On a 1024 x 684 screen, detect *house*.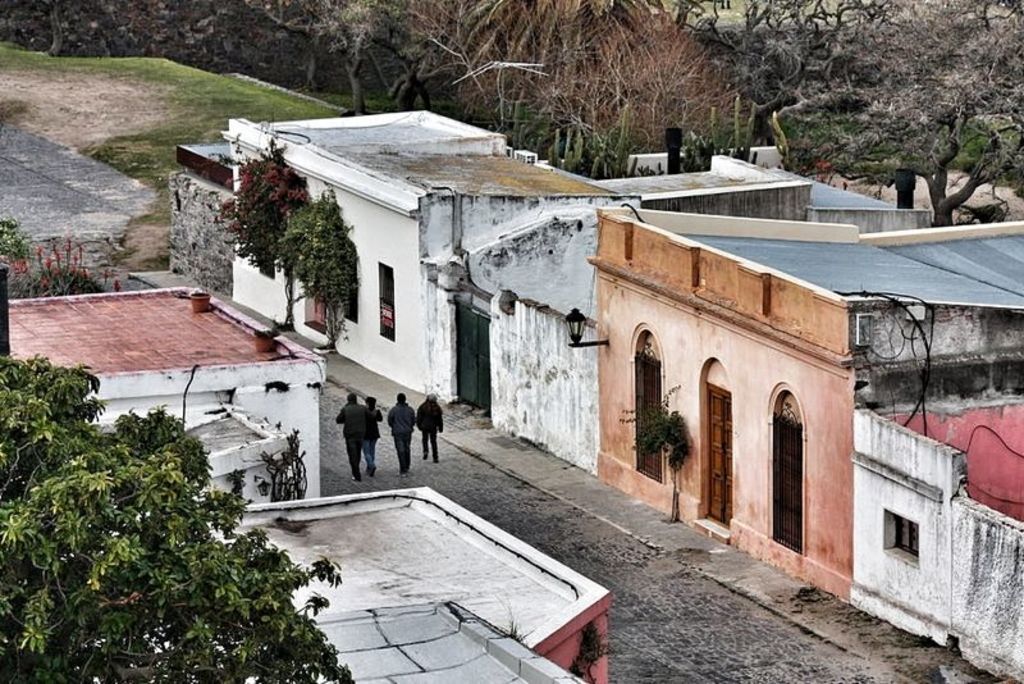
locate(584, 196, 1023, 590).
